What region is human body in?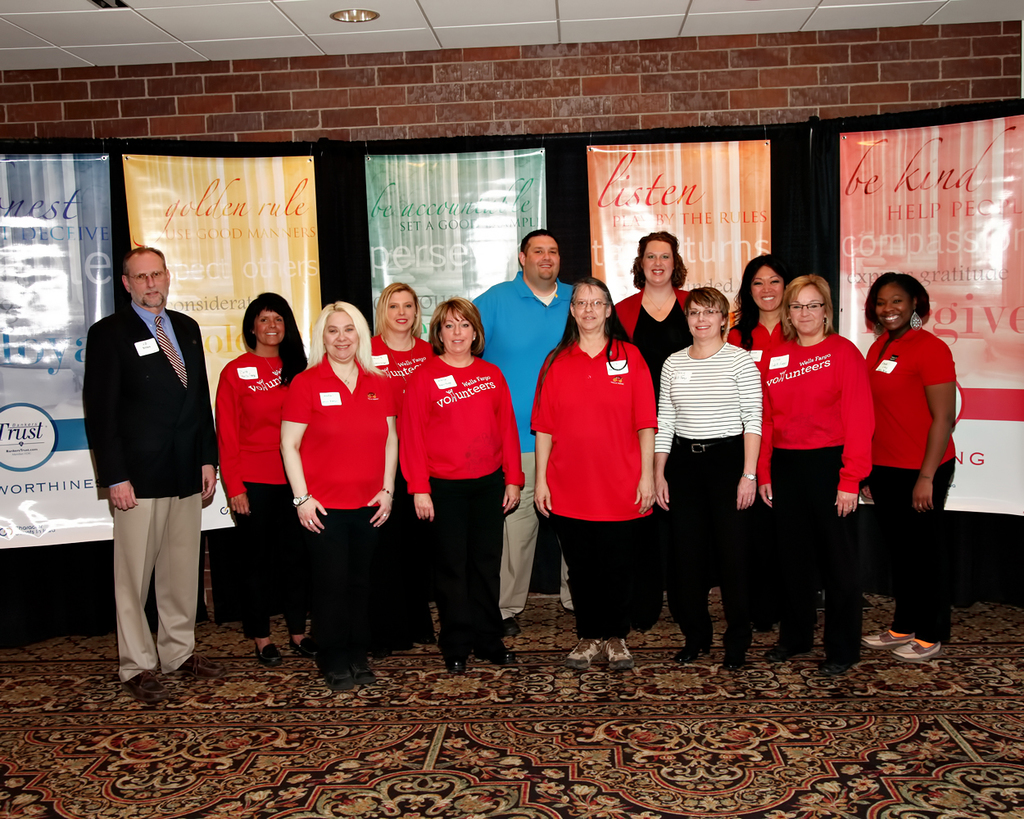
(752,330,870,678).
